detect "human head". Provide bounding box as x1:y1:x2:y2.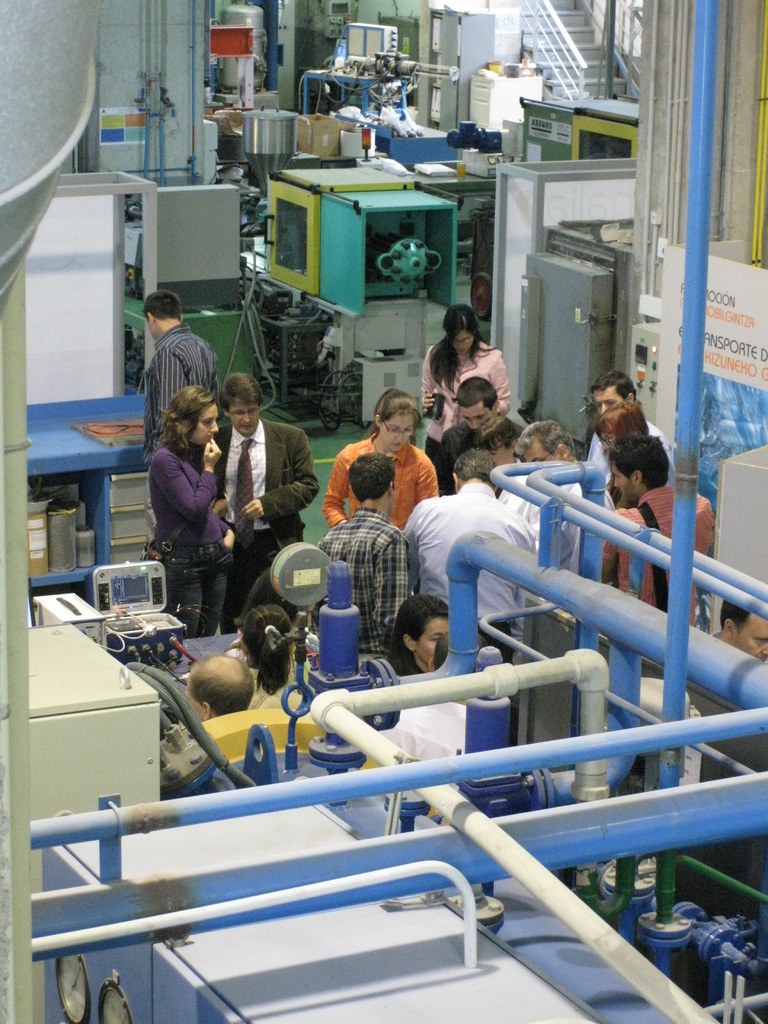
594:402:646:454.
